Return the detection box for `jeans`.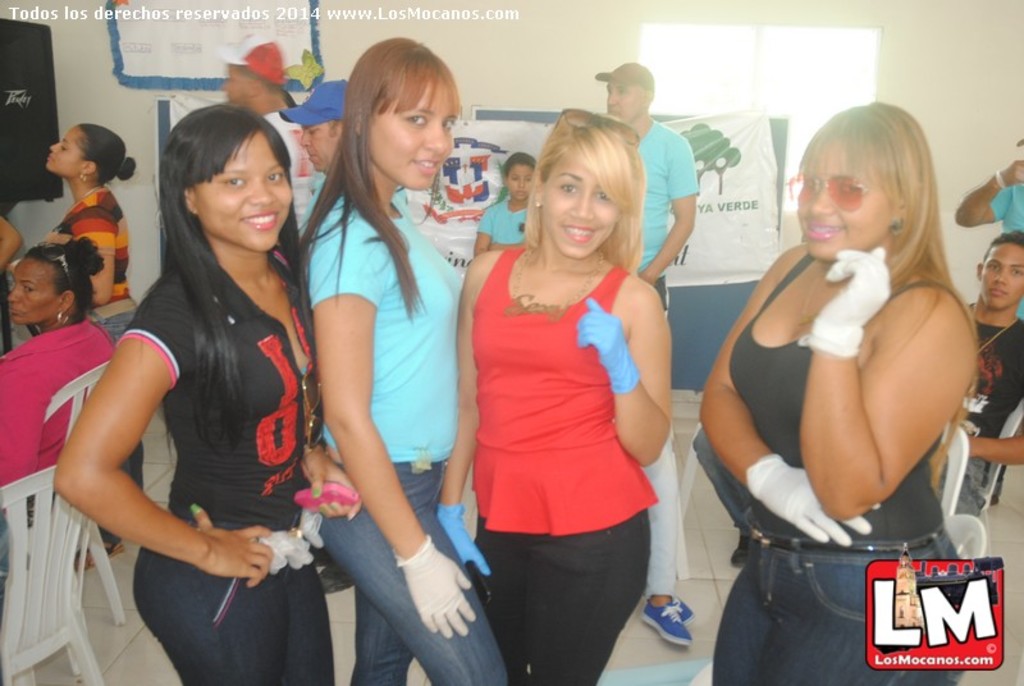
(x1=704, y1=535, x2=969, y2=685).
